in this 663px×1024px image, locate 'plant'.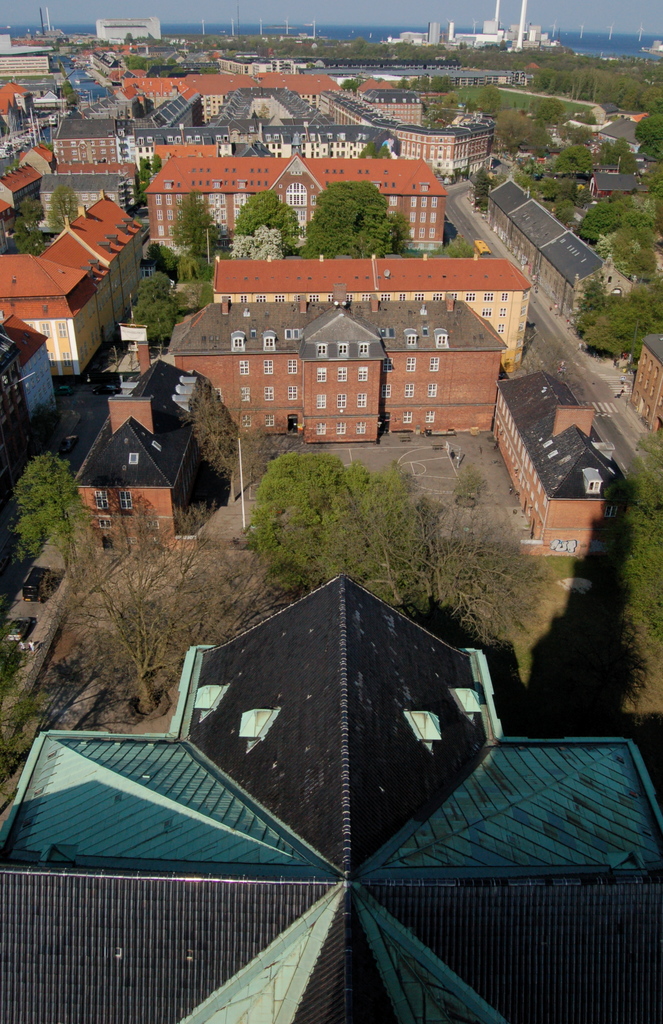
Bounding box: region(0, 631, 19, 689).
